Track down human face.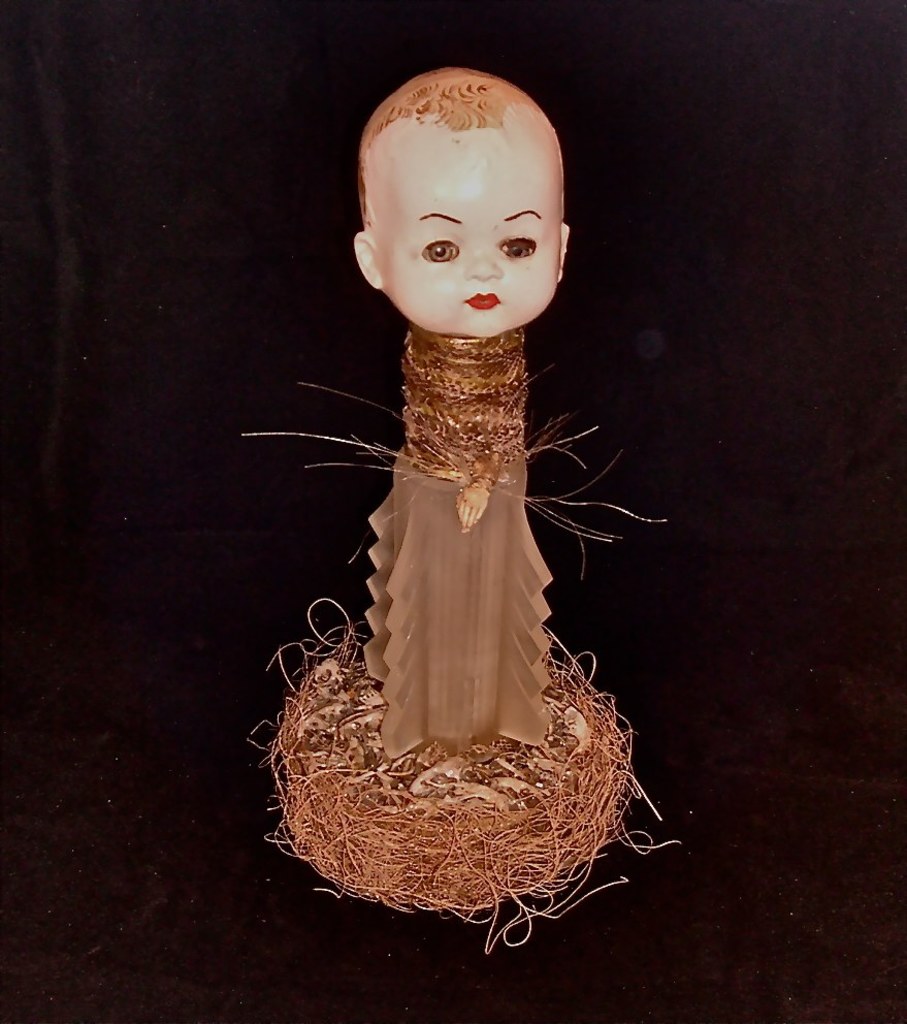
Tracked to [389,149,557,335].
